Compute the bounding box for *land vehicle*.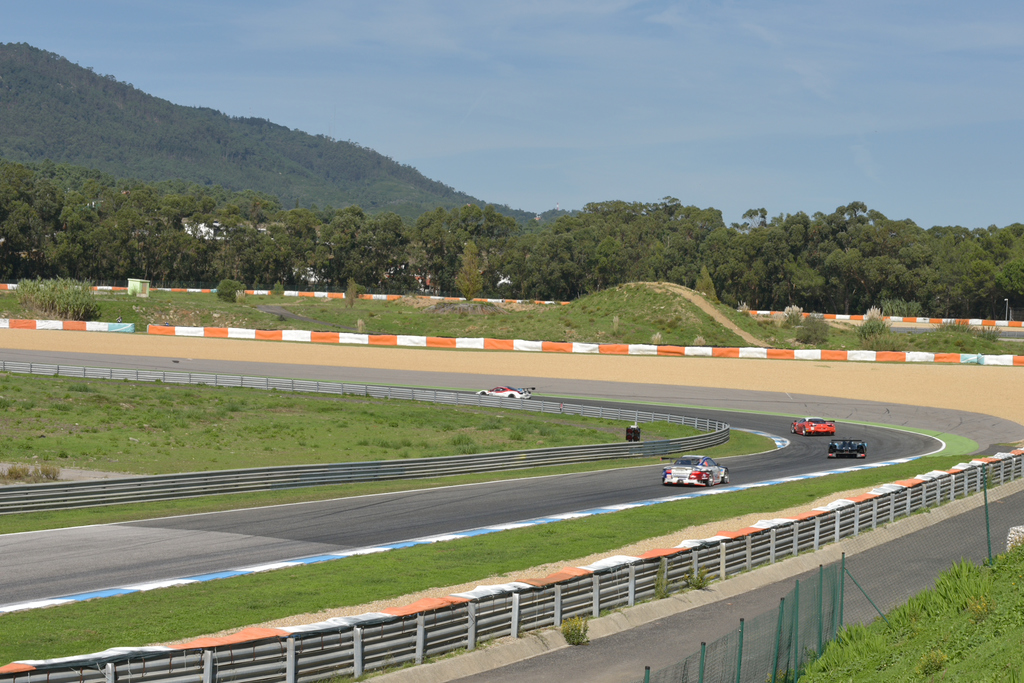
bbox=[660, 453, 731, 486].
